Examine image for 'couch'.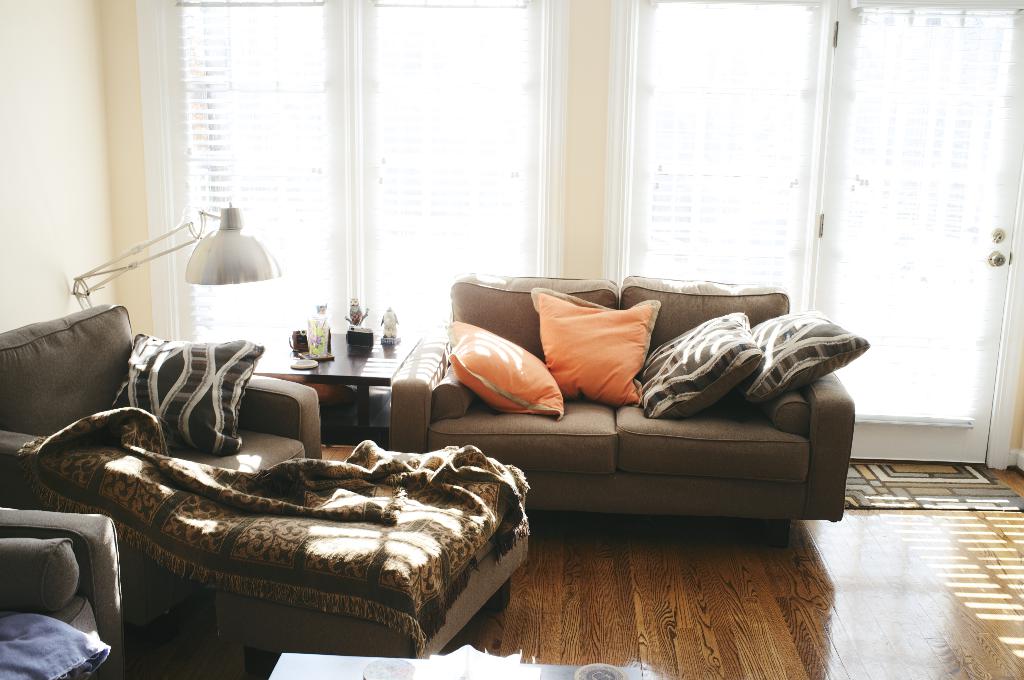
Examination result: Rect(0, 302, 534, 662).
